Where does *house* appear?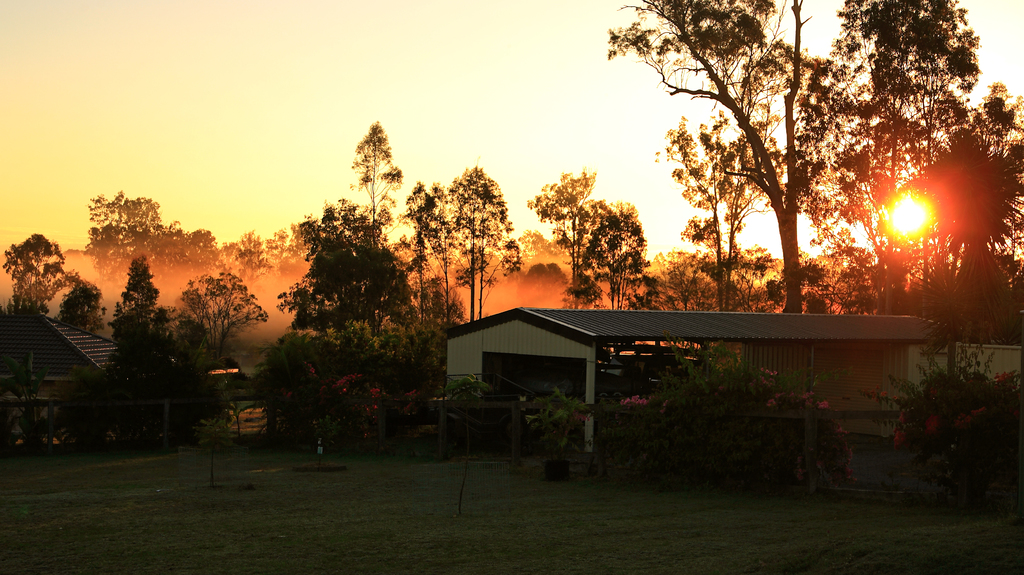
Appears at 438:302:957:464.
